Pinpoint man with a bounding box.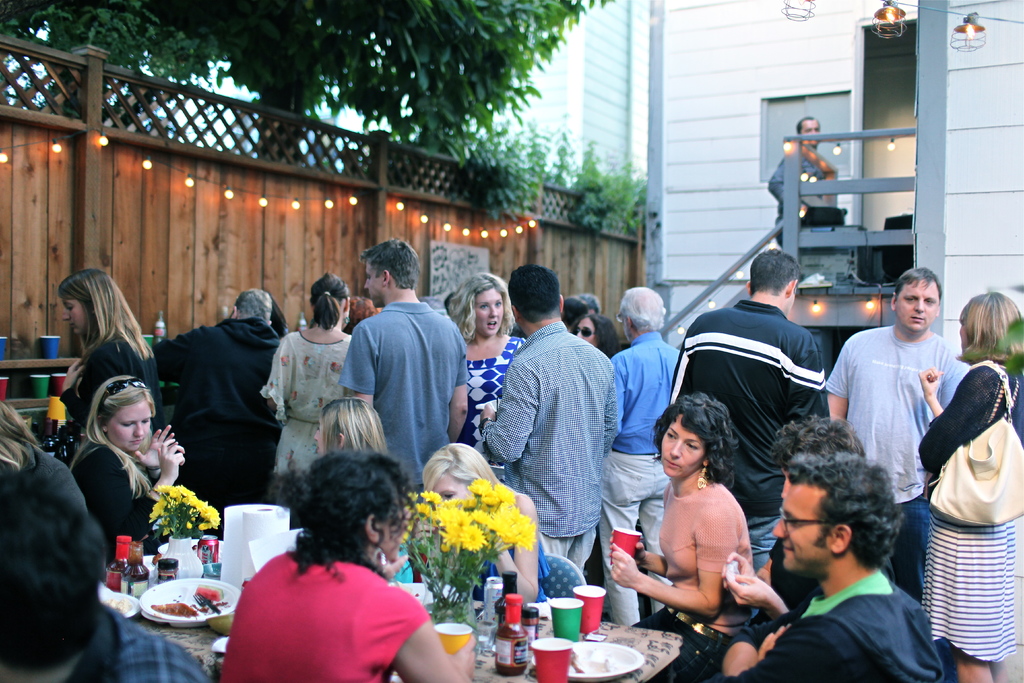
(598, 277, 689, 623).
